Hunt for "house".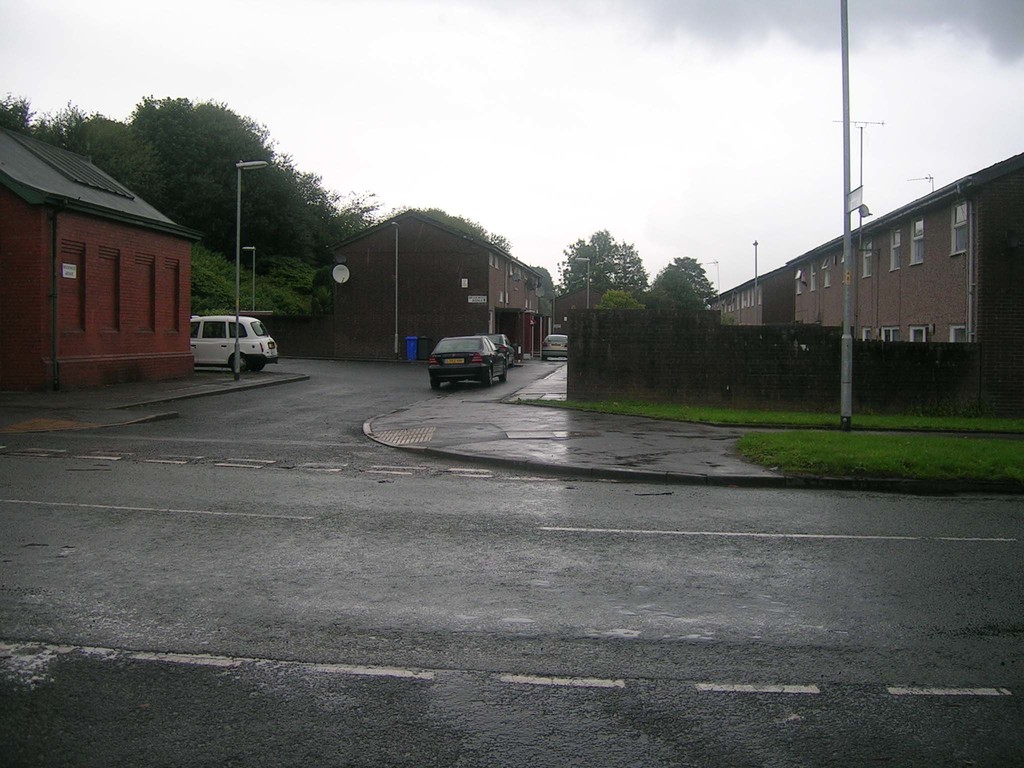
Hunted down at 324,212,546,365.
